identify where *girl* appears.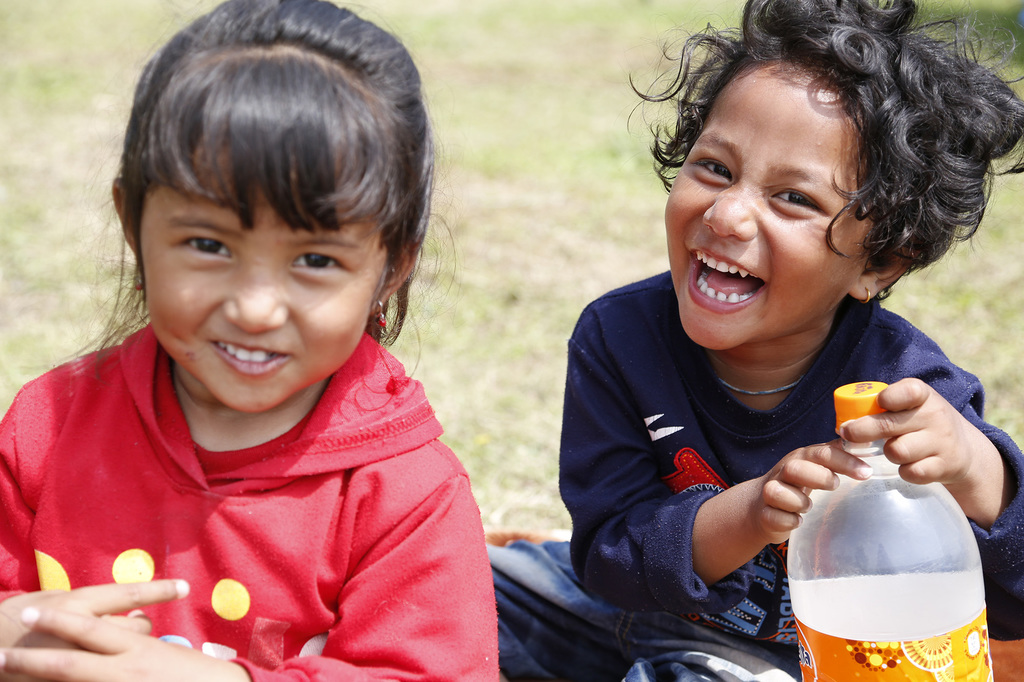
Appears at [x1=0, y1=0, x2=513, y2=681].
